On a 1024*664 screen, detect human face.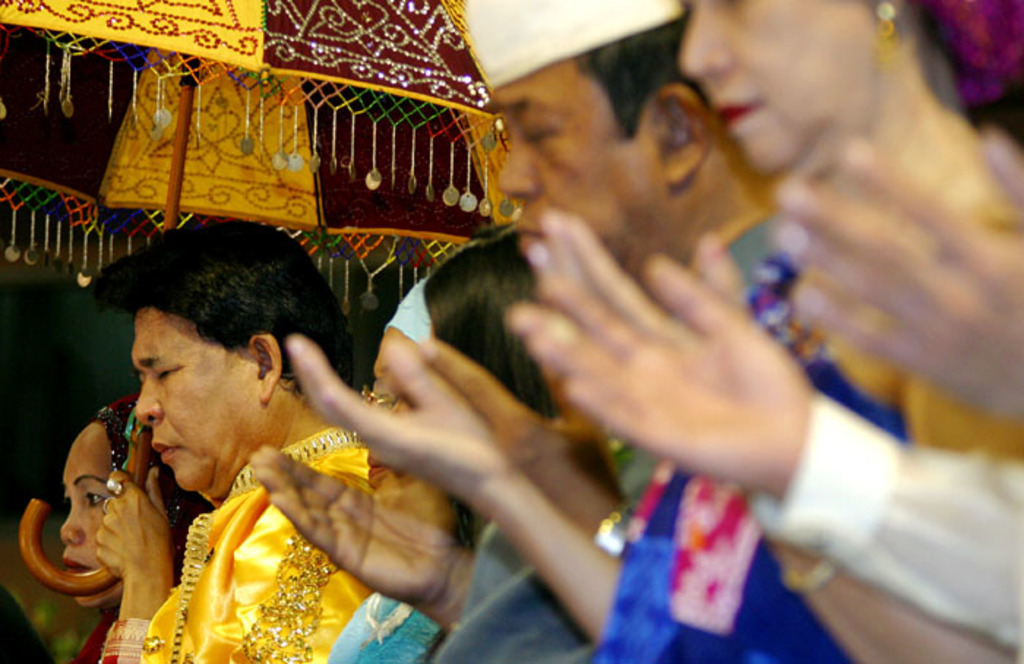
bbox=[676, 0, 876, 170].
